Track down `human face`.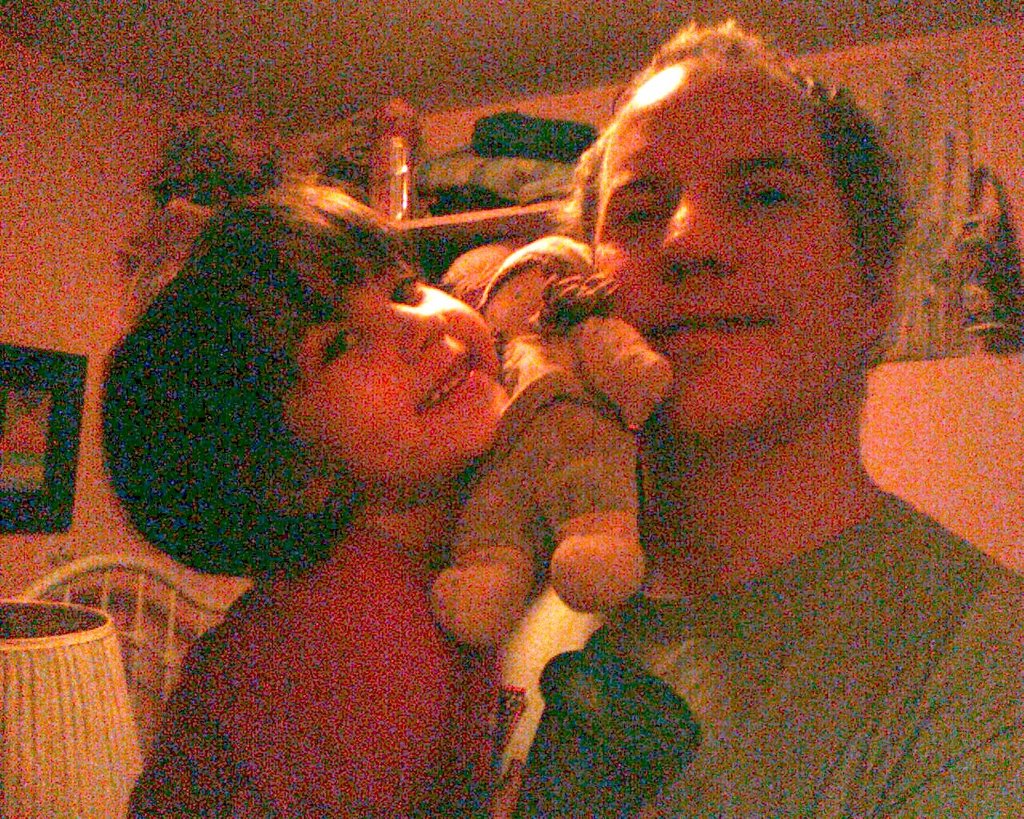
Tracked to (x1=590, y1=58, x2=864, y2=447).
